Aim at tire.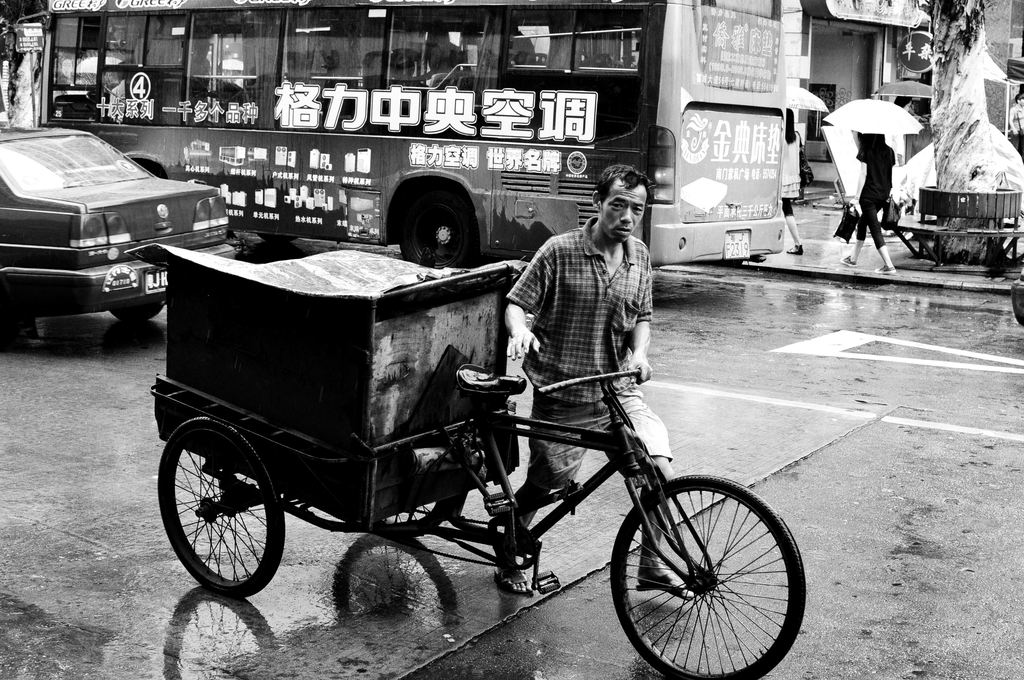
Aimed at pyautogui.locateOnScreen(624, 467, 801, 667).
